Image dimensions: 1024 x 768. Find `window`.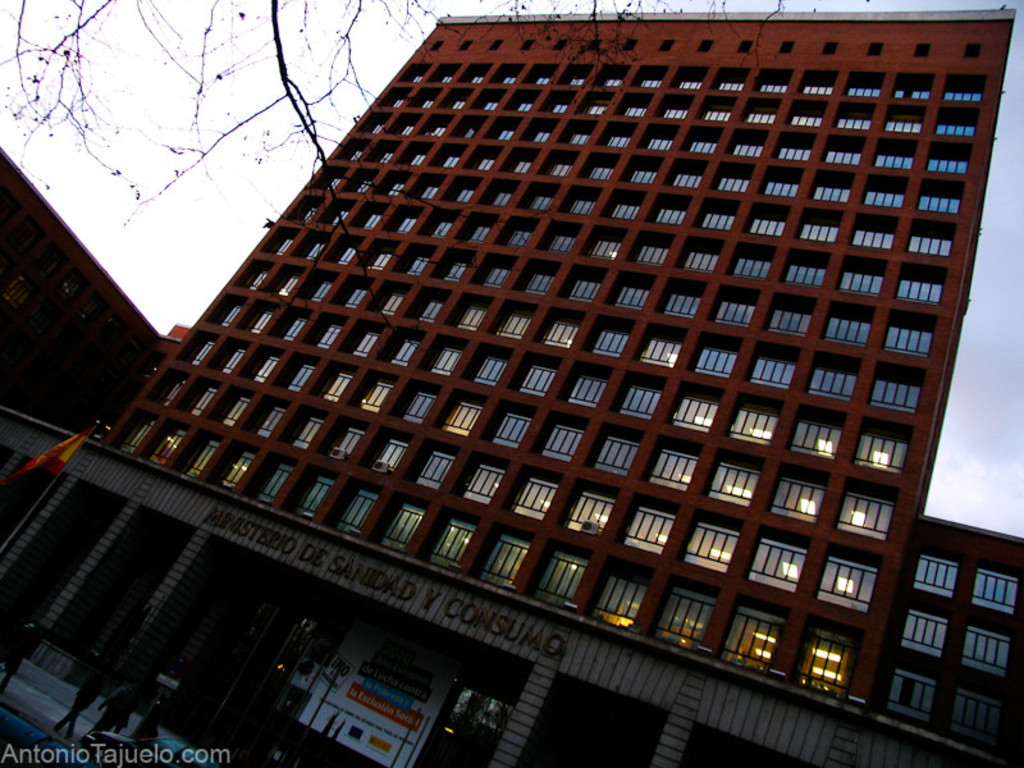
739, 40, 753, 55.
